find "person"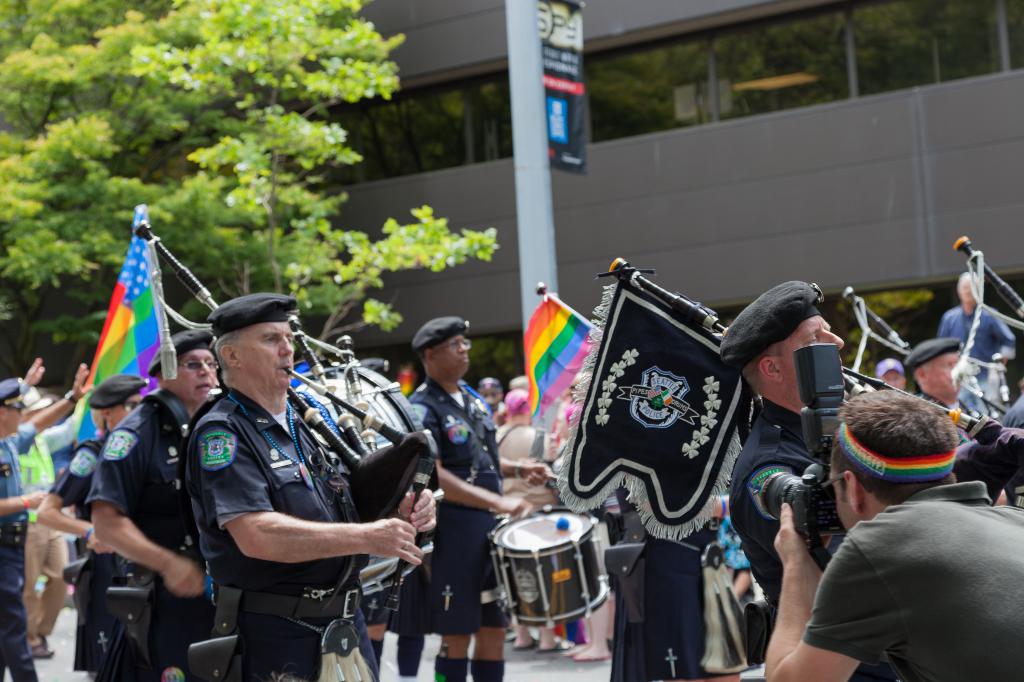
locate(403, 311, 536, 681)
